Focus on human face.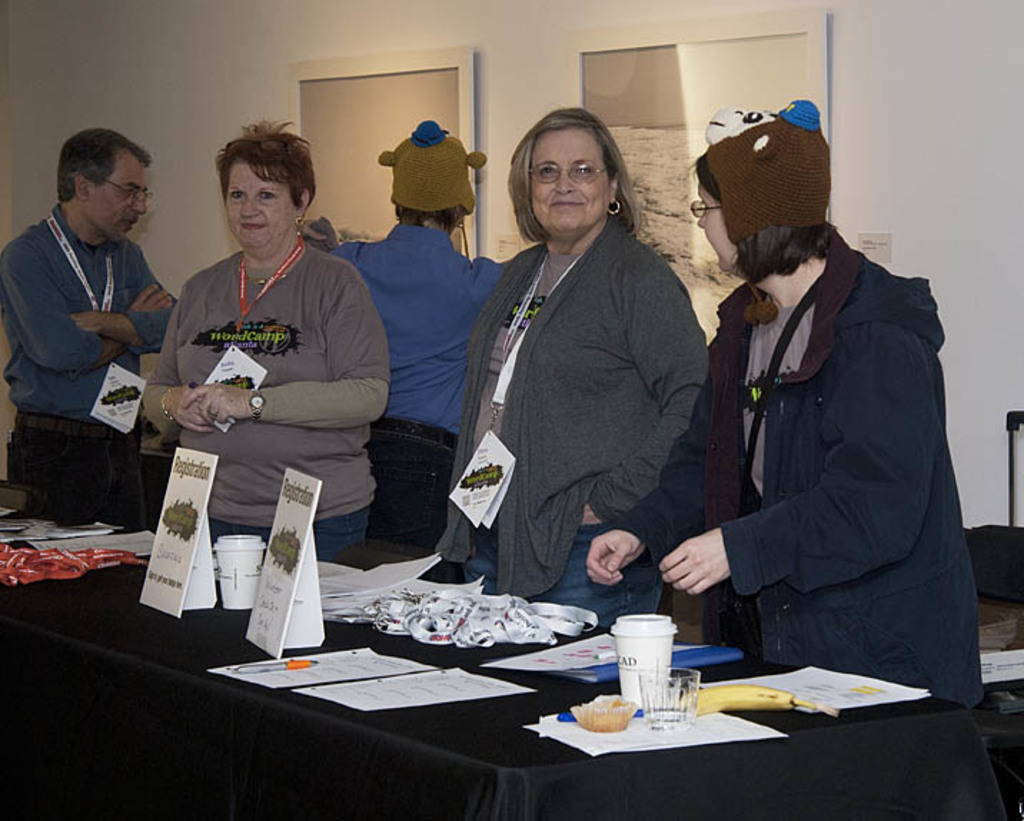
Focused at locate(529, 132, 612, 233).
